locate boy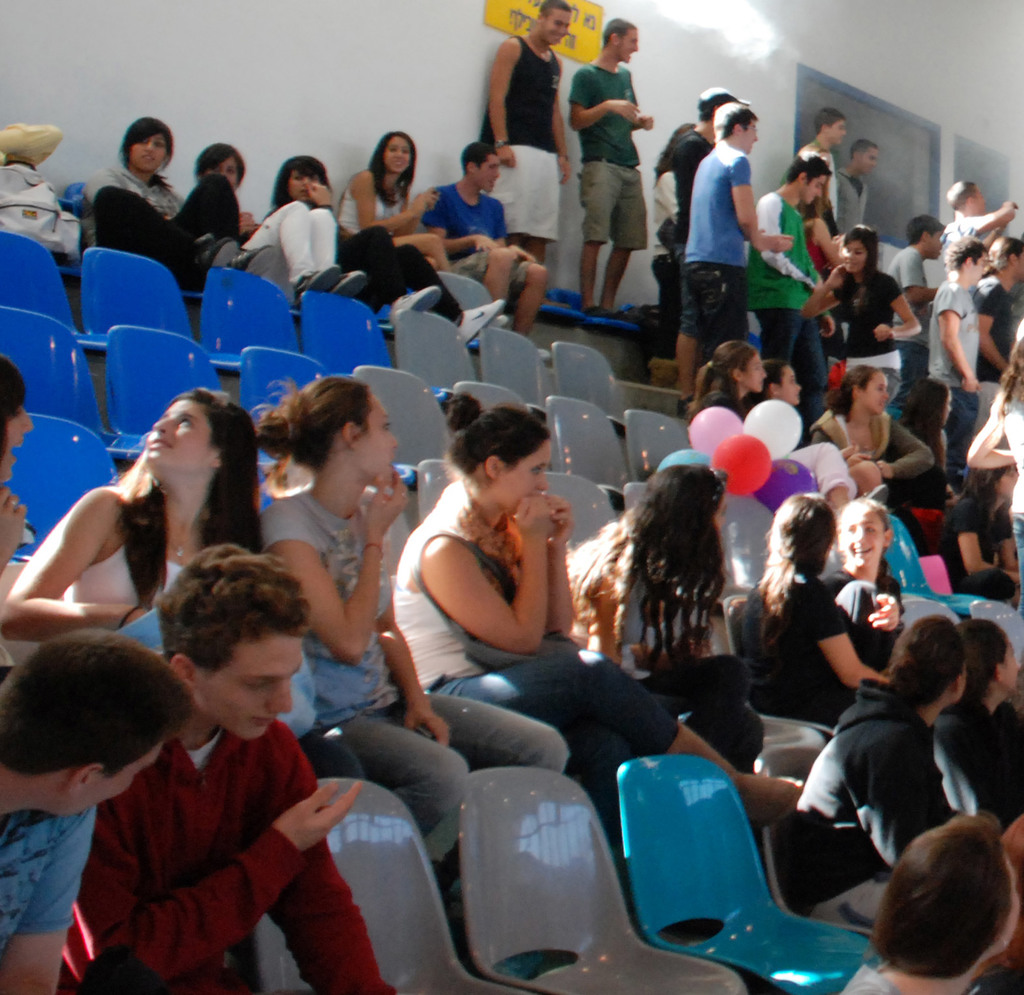
<region>750, 151, 836, 448</region>
